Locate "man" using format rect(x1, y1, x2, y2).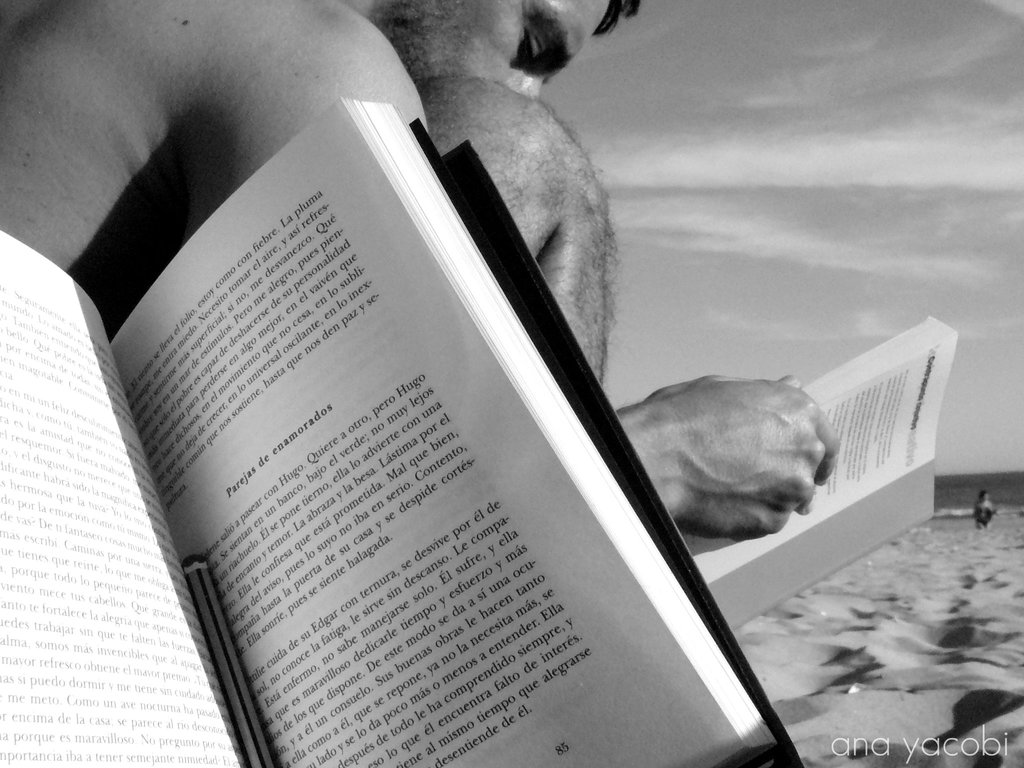
rect(0, 0, 833, 538).
